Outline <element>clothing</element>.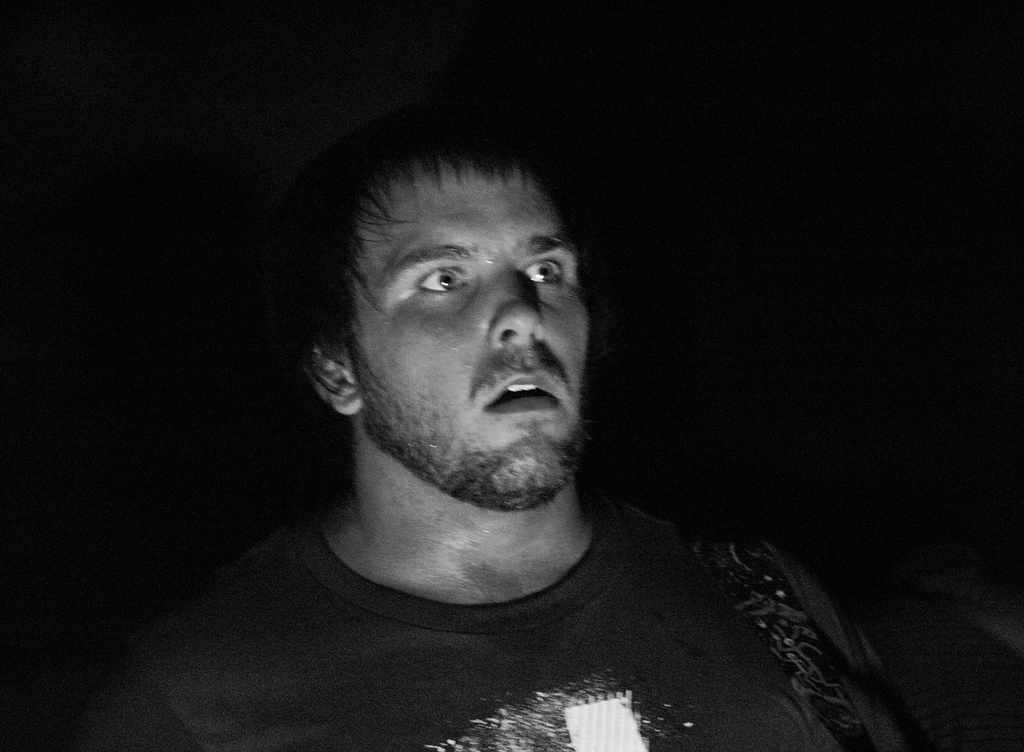
Outline: (left=73, top=420, right=899, bottom=743).
